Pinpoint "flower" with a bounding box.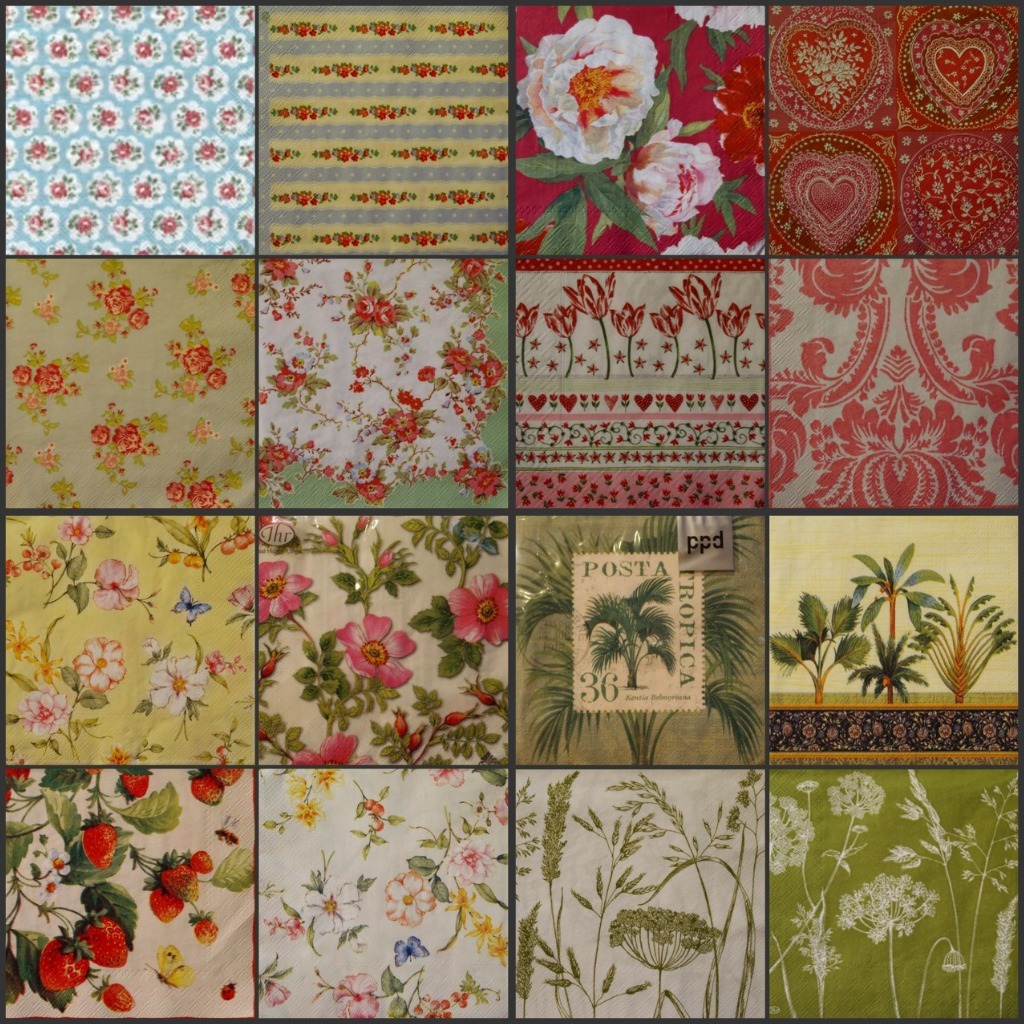
[408,729,421,752].
